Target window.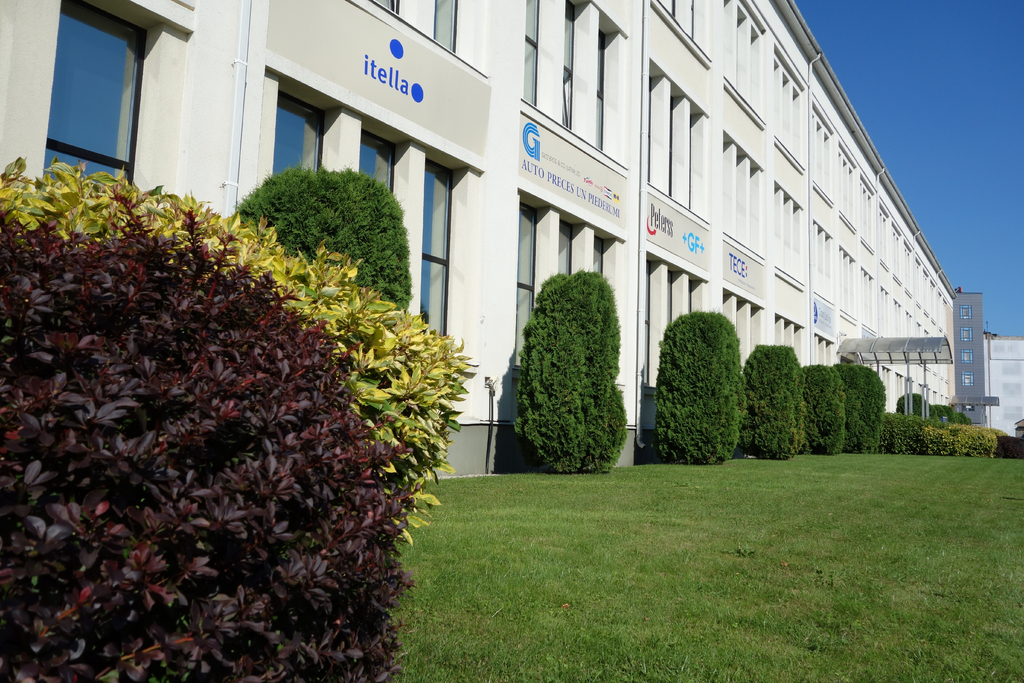
Target region: left=808, top=92, right=836, bottom=204.
